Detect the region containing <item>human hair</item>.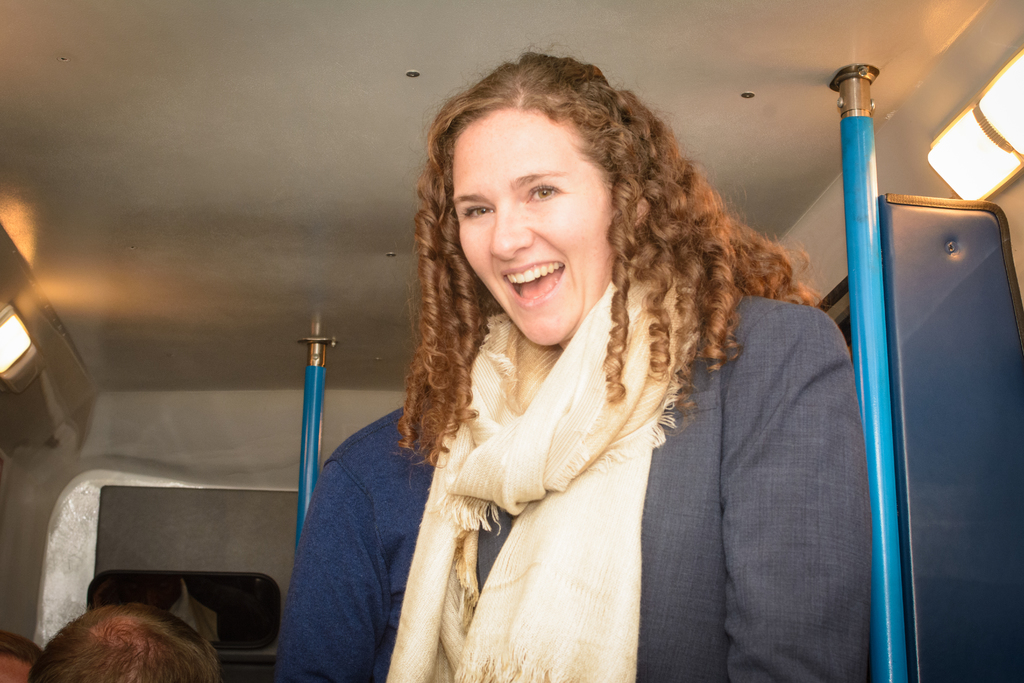
detection(24, 600, 219, 682).
